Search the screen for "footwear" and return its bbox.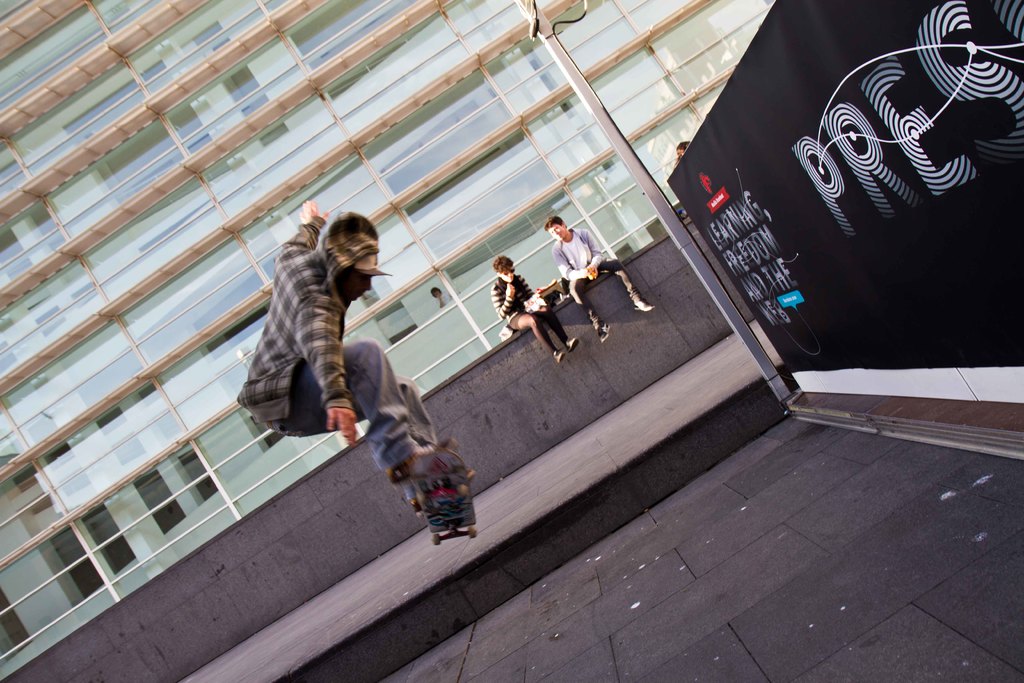
Found: 554,347,564,363.
